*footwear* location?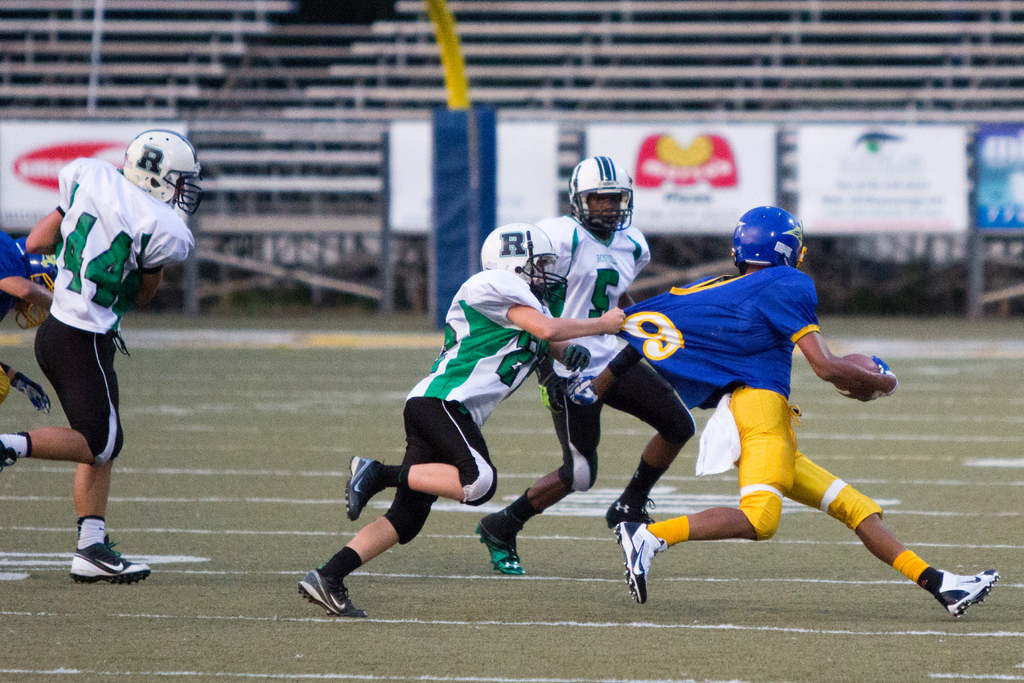
detection(916, 564, 1012, 625)
